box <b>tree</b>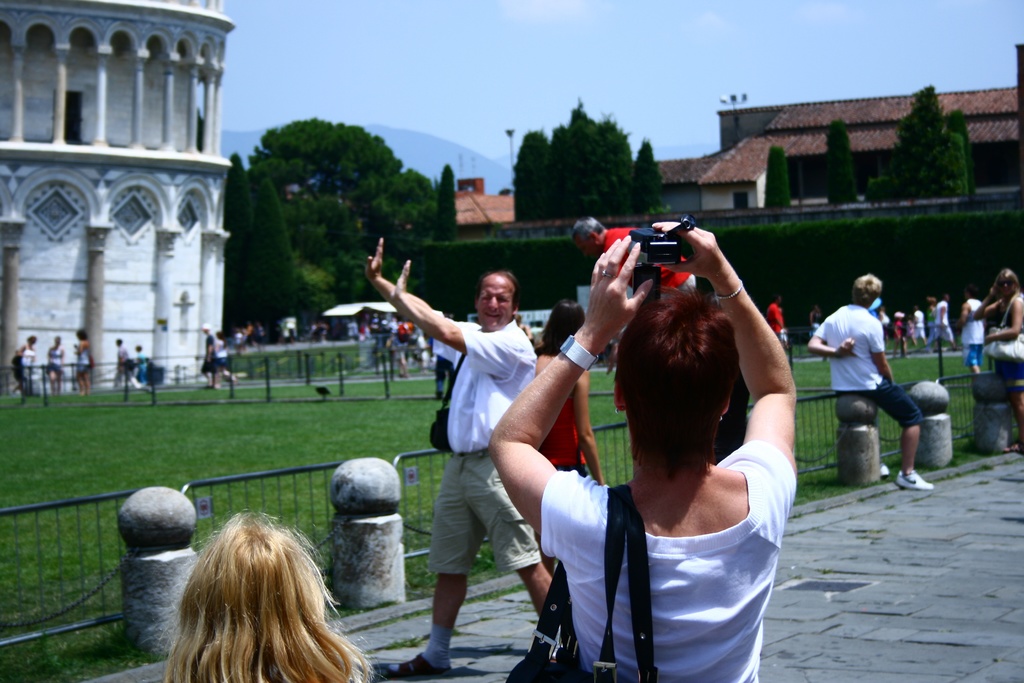
detection(223, 151, 259, 342)
